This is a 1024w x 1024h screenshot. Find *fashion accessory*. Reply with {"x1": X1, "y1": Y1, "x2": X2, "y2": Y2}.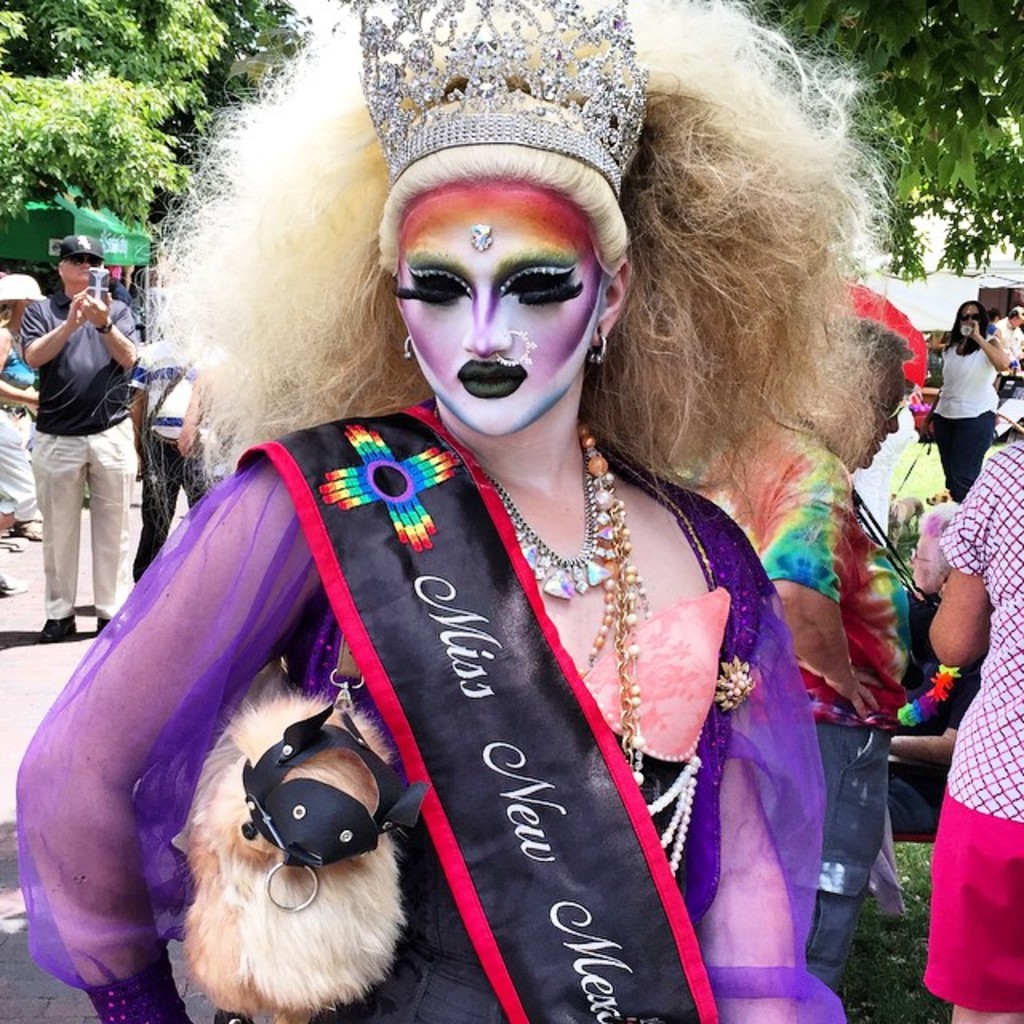
{"x1": 165, "y1": 651, "x2": 432, "y2": 1022}.
